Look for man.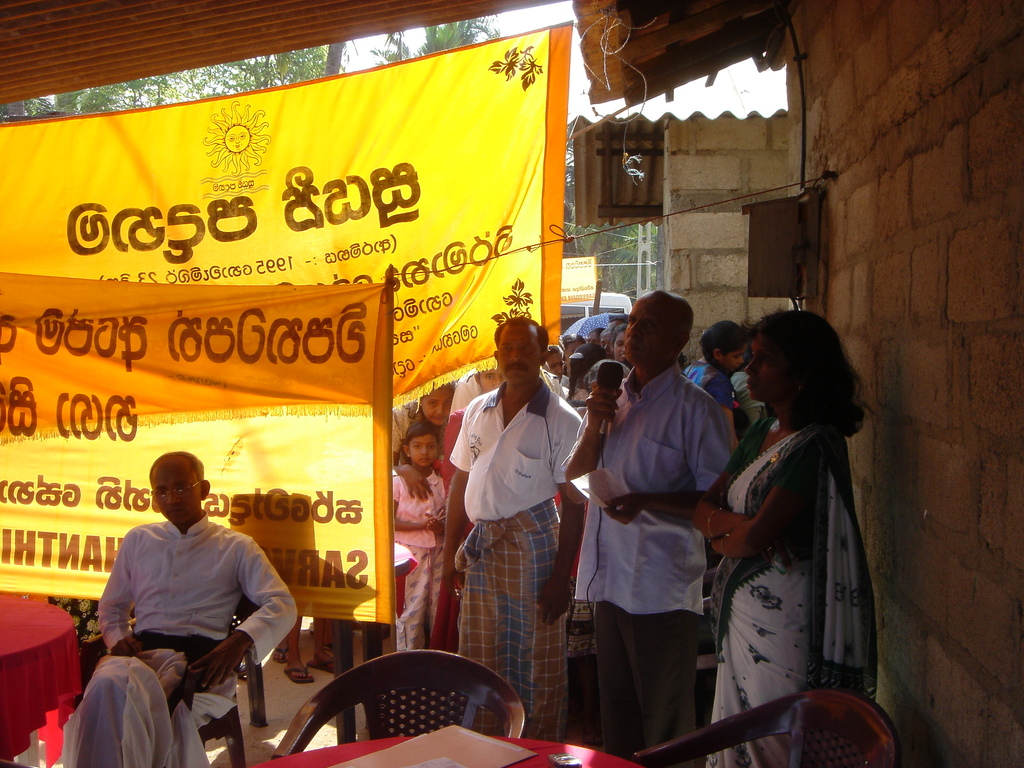
Found: Rect(445, 316, 591, 739).
